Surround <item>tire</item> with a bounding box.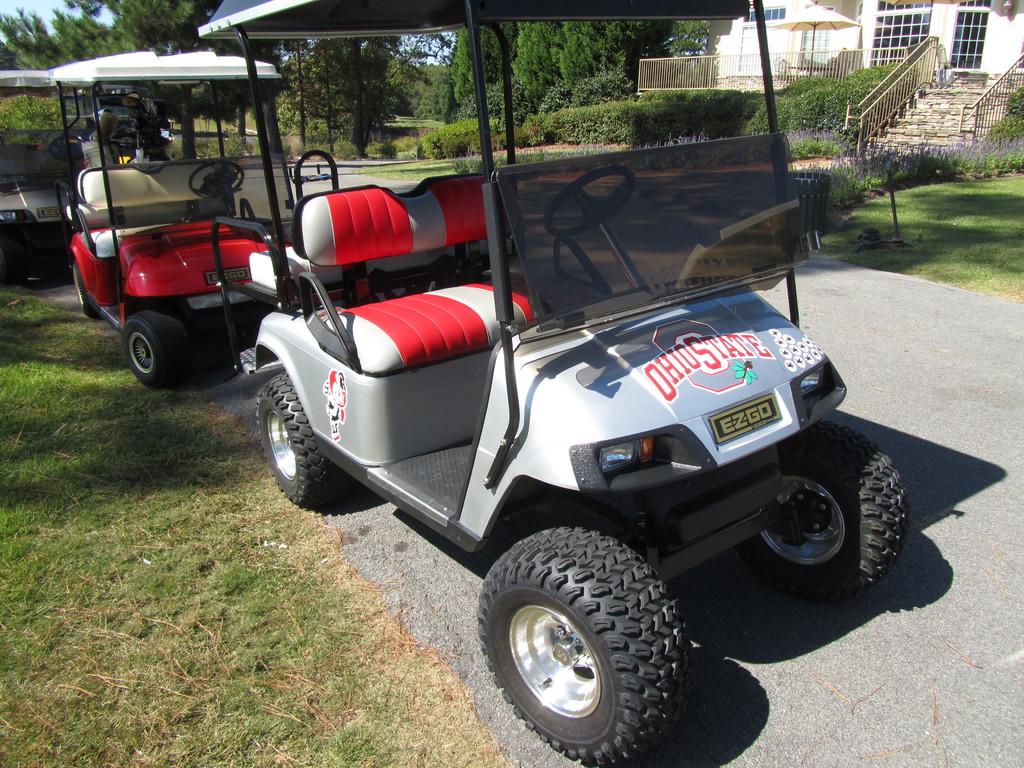
locate(257, 374, 342, 508).
